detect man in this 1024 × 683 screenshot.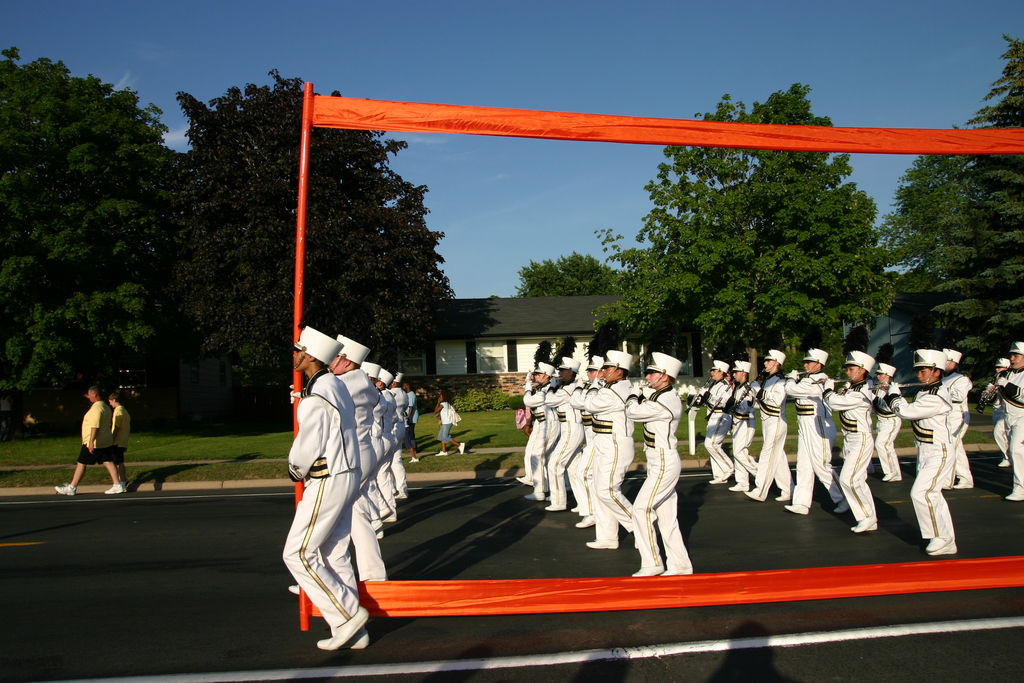
Detection: x1=824, y1=346, x2=879, y2=534.
